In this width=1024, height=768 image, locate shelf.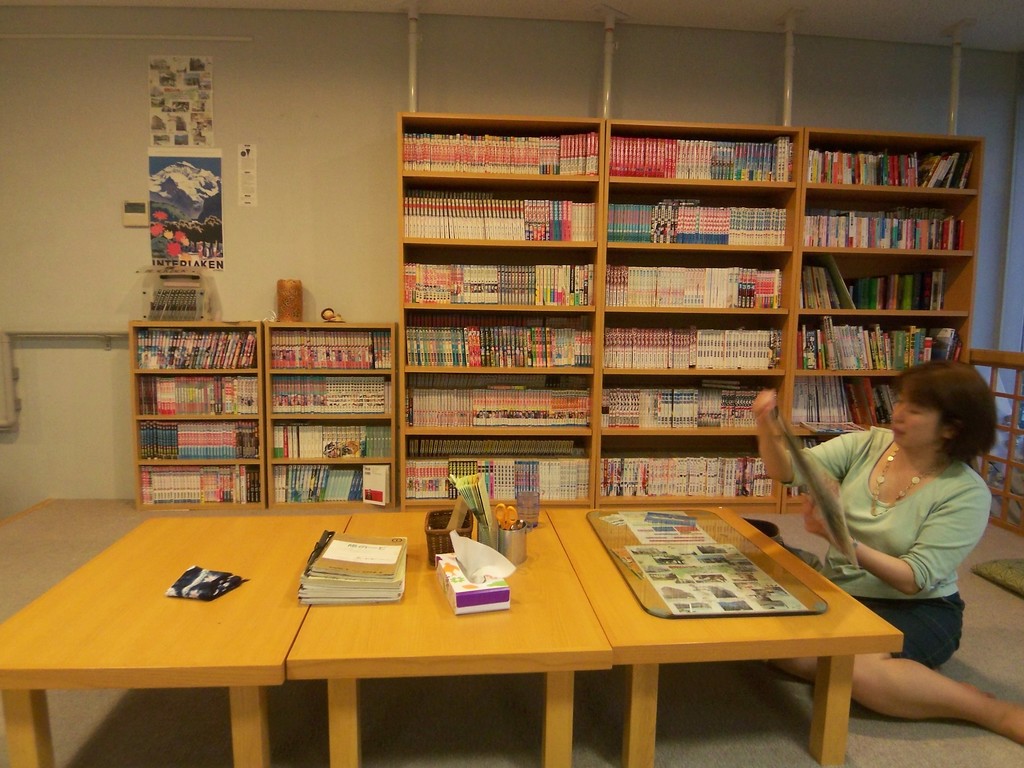
Bounding box: {"x1": 149, "y1": 470, "x2": 267, "y2": 515}.
